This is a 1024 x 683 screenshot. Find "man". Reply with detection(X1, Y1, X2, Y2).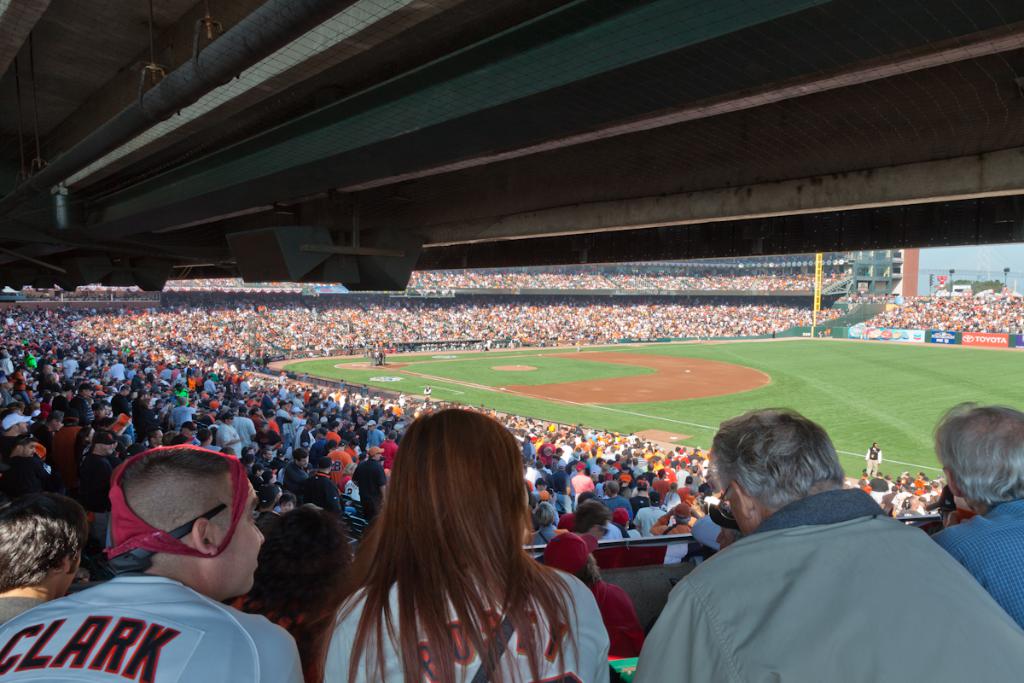
detection(571, 499, 614, 540).
